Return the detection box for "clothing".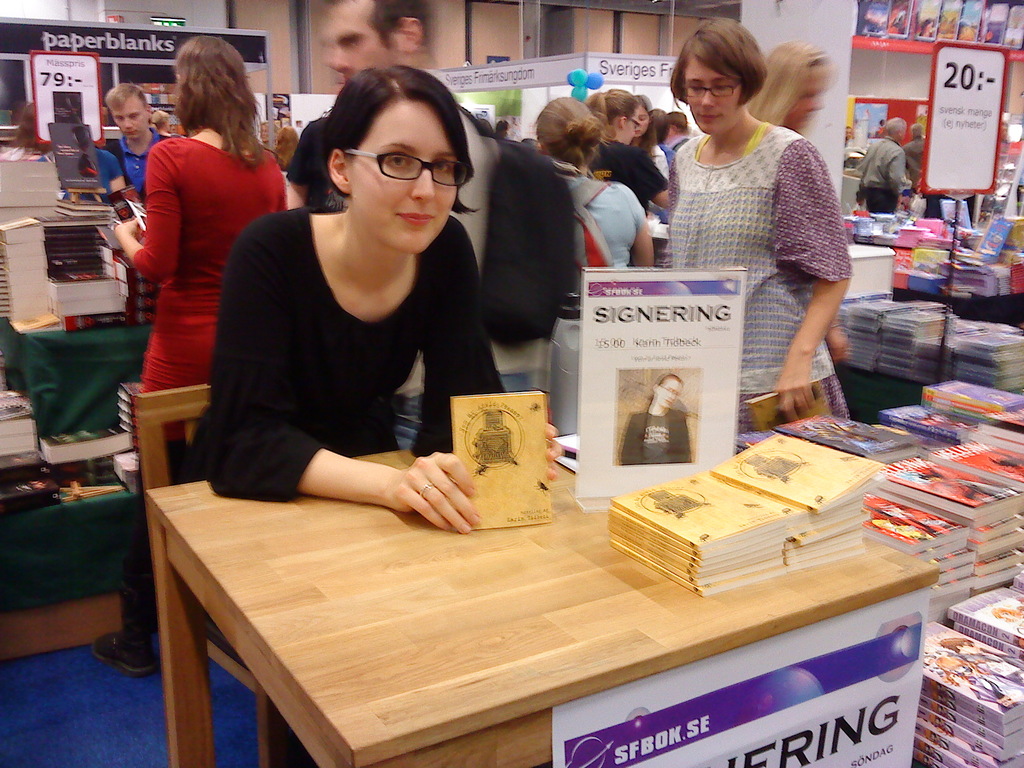
[x1=135, y1=131, x2=295, y2=643].
